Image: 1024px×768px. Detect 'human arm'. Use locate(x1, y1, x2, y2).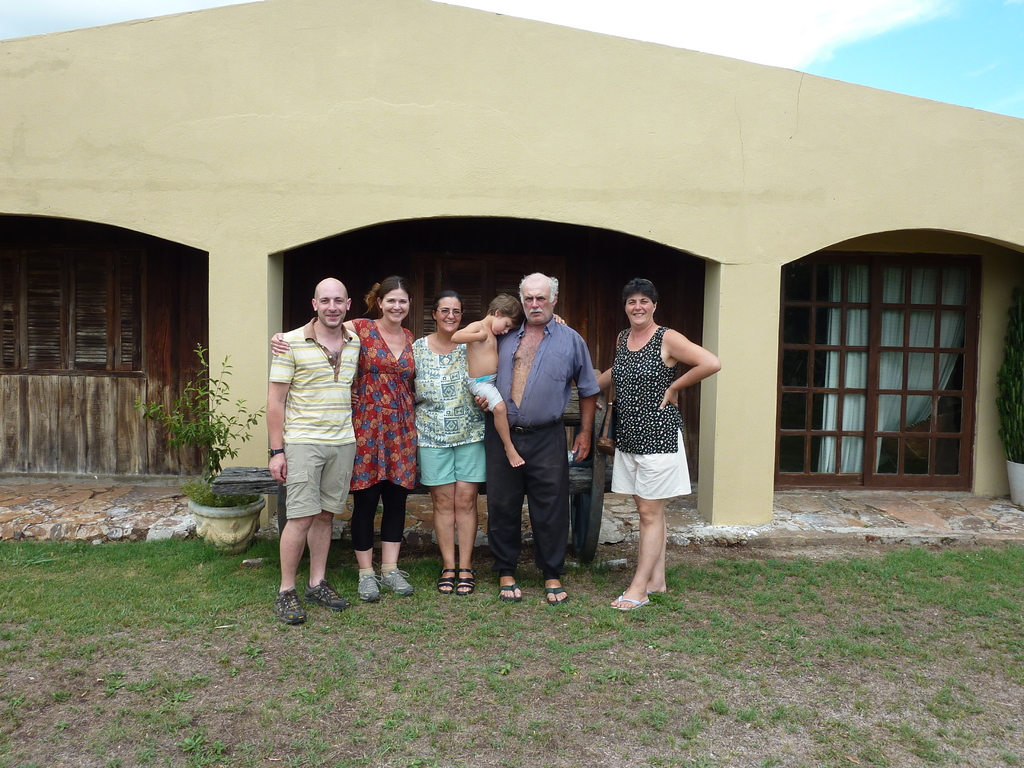
locate(267, 332, 293, 482).
